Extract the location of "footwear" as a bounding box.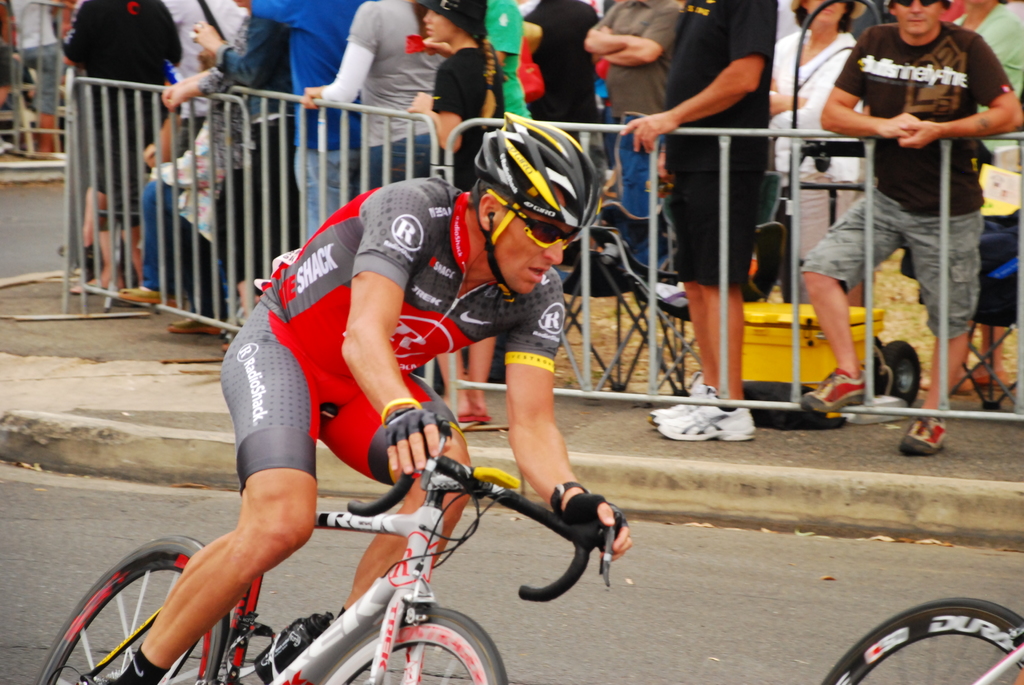
797, 355, 866, 398.
